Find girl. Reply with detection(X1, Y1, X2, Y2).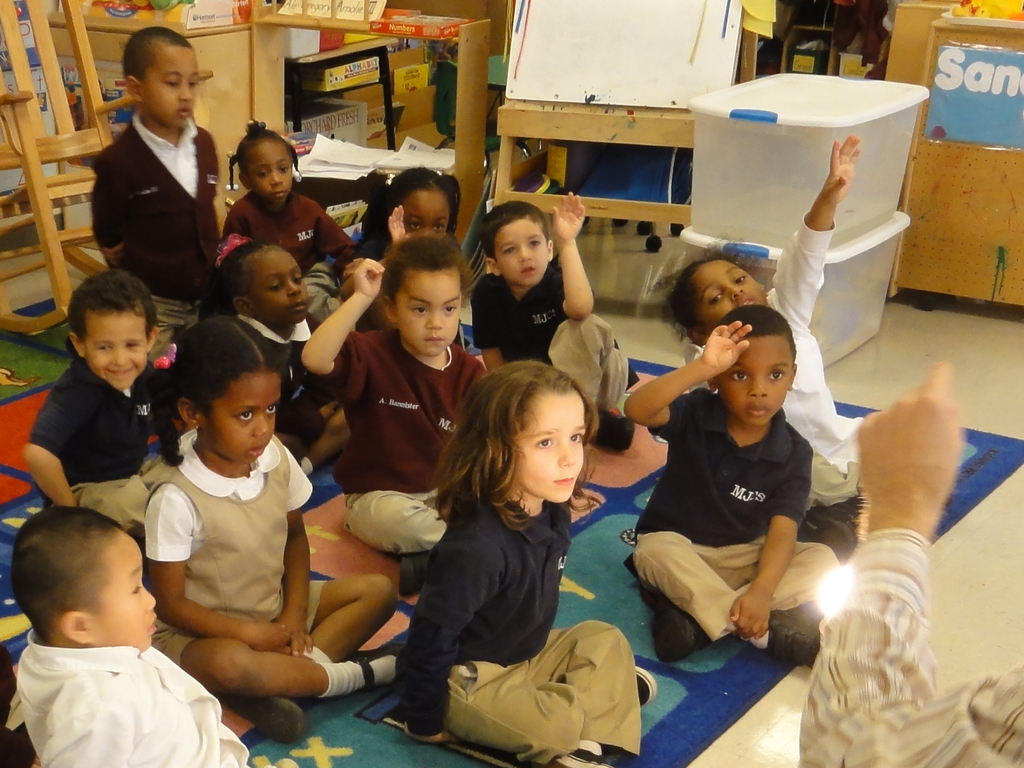
detection(339, 168, 461, 329).
